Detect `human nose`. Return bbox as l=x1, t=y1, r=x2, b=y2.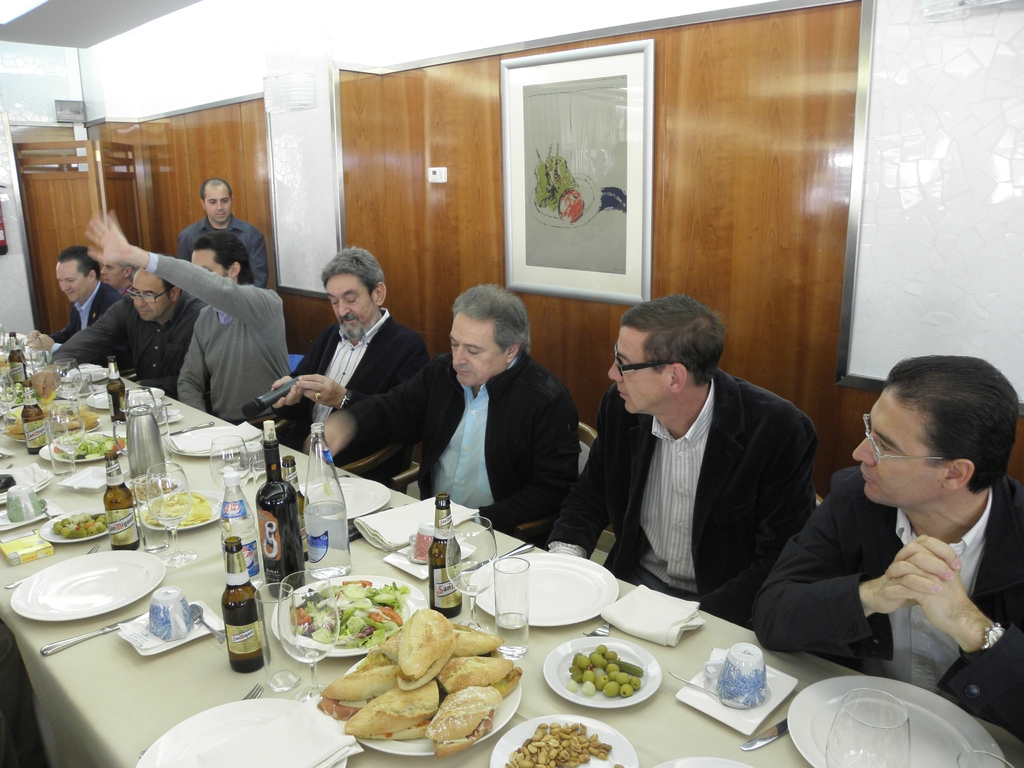
l=61, t=281, r=70, b=291.
